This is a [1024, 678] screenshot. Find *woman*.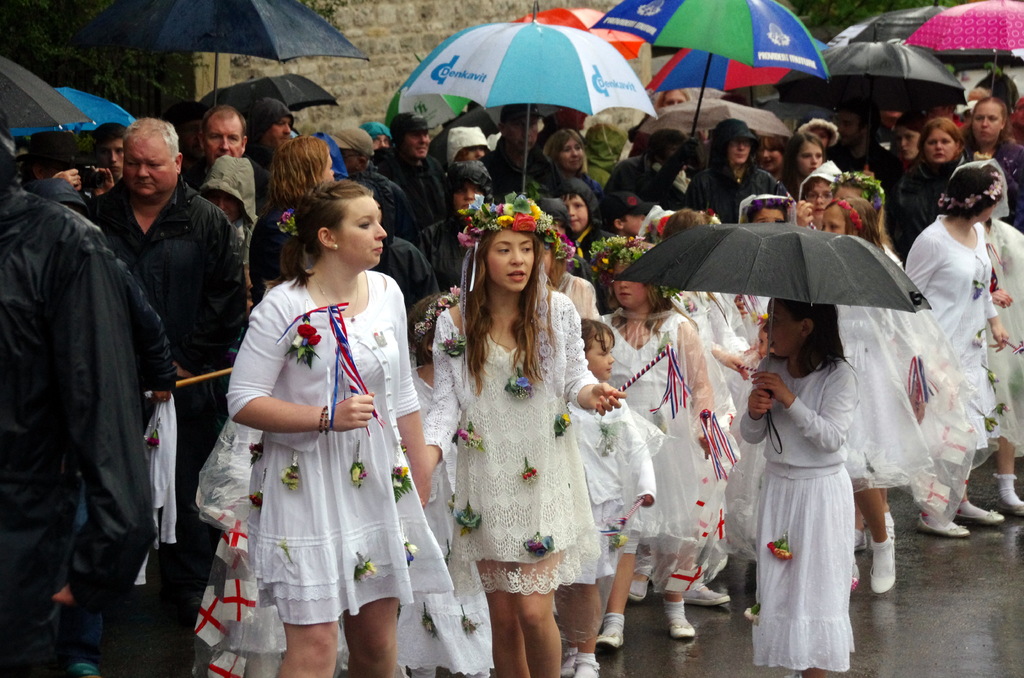
Bounding box: bbox=[957, 97, 1023, 229].
